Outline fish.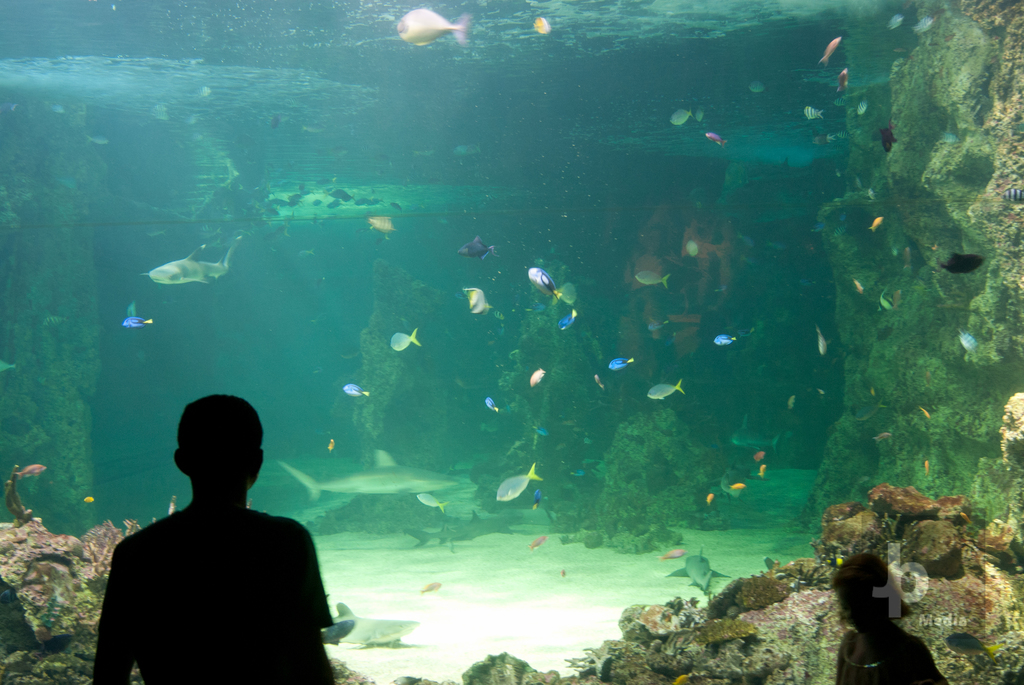
Outline: [0, 360, 18, 376].
